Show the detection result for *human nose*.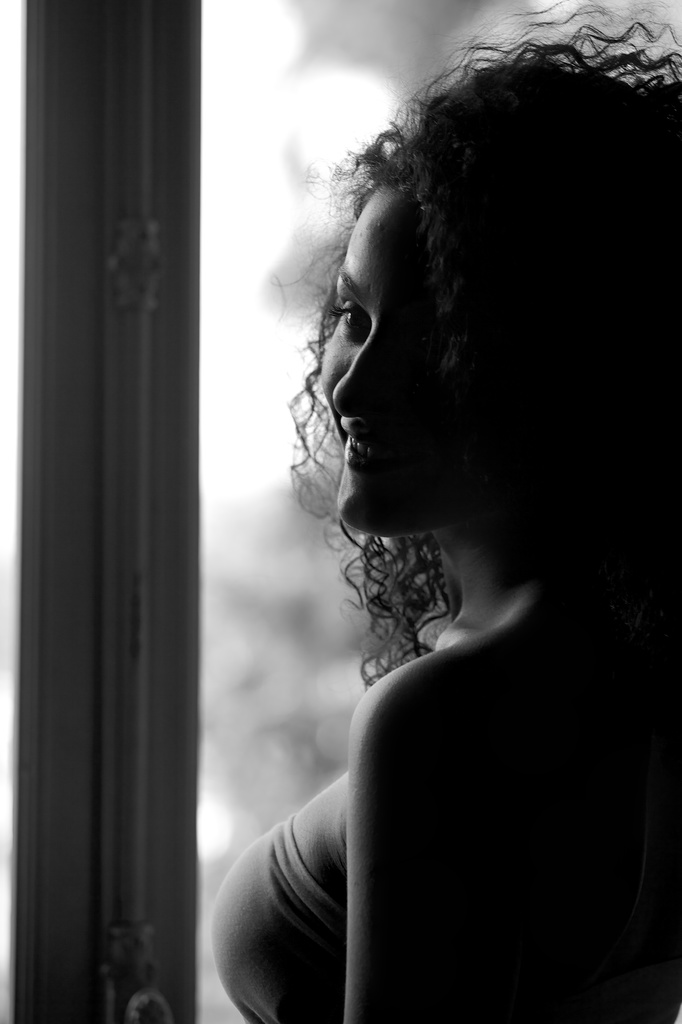
331,332,398,412.
